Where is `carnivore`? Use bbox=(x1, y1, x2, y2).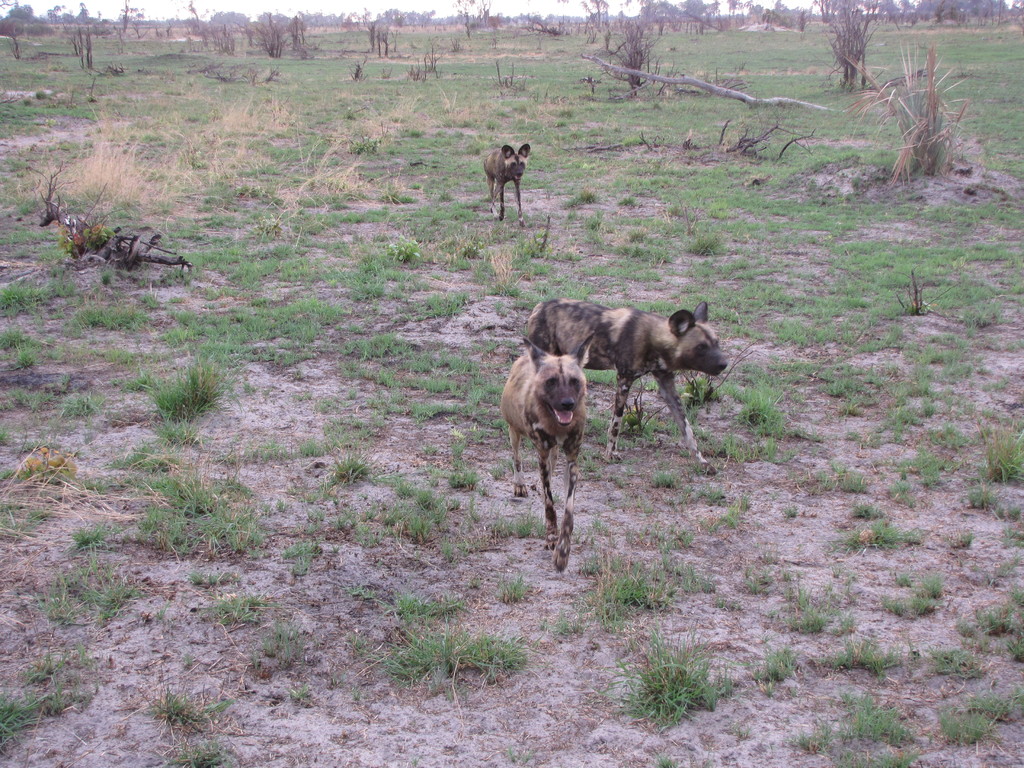
bbox=(499, 333, 596, 572).
